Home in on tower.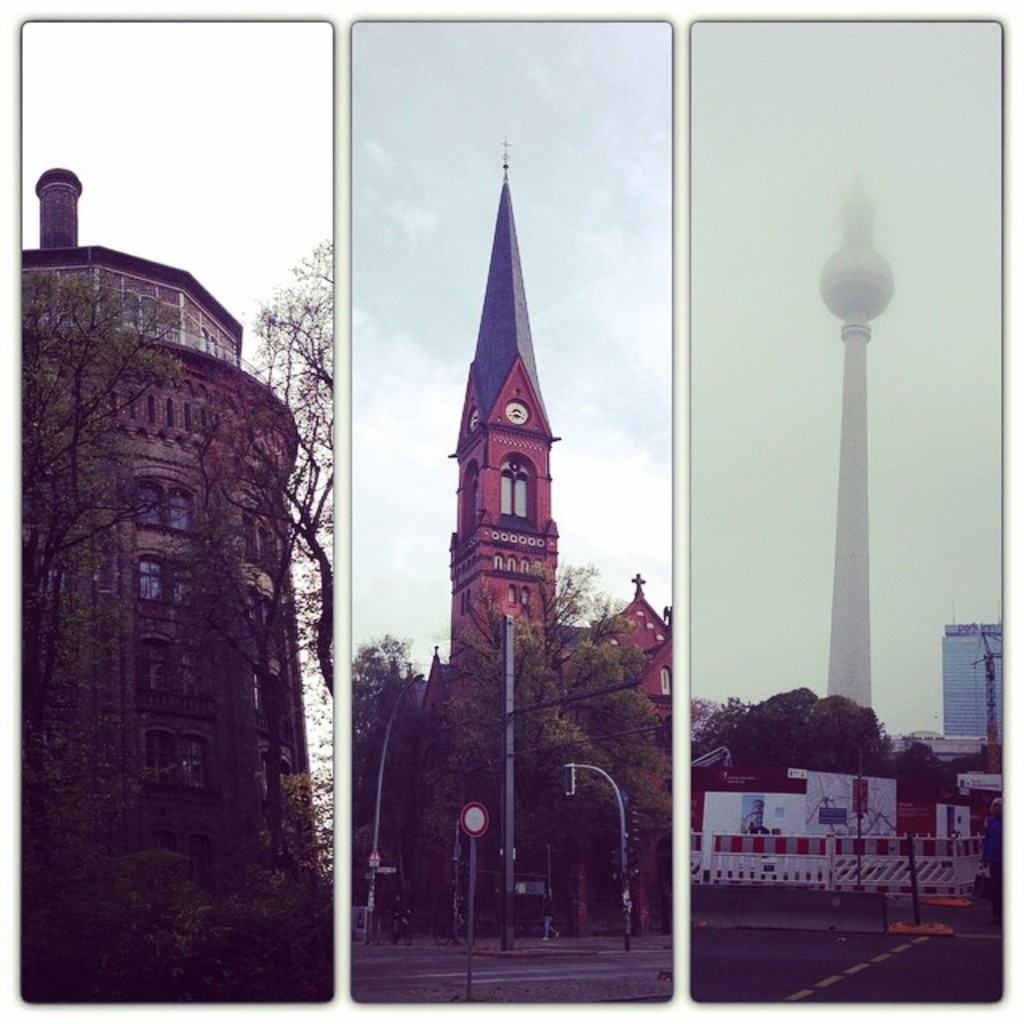
Homed in at <region>819, 157, 912, 747</region>.
